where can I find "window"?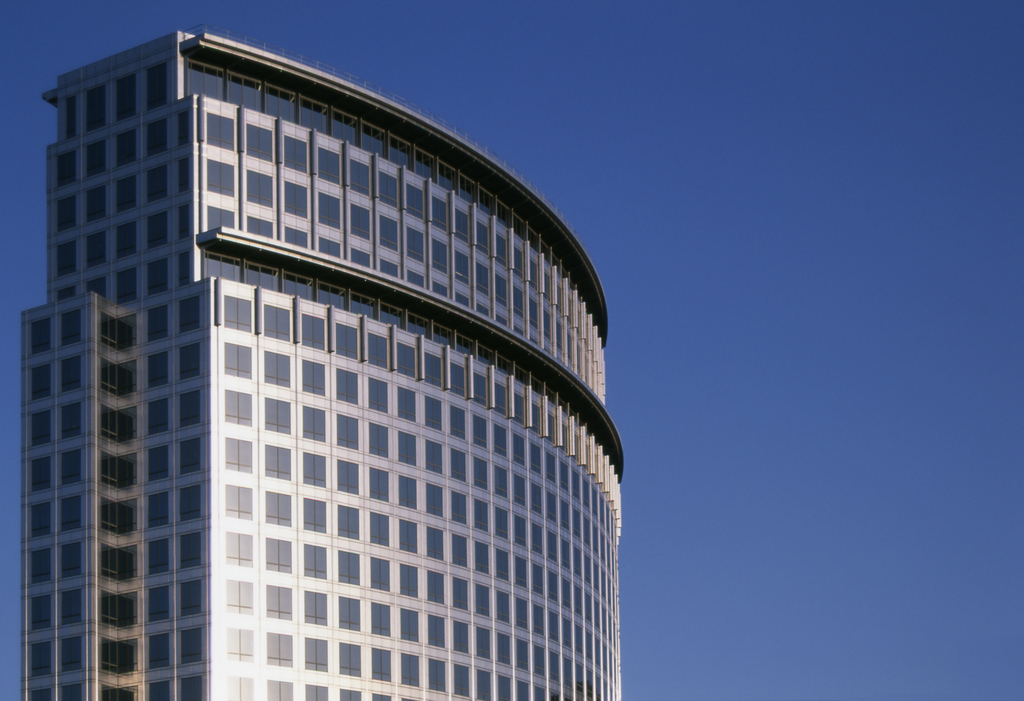
You can find it at rect(602, 571, 606, 595).
